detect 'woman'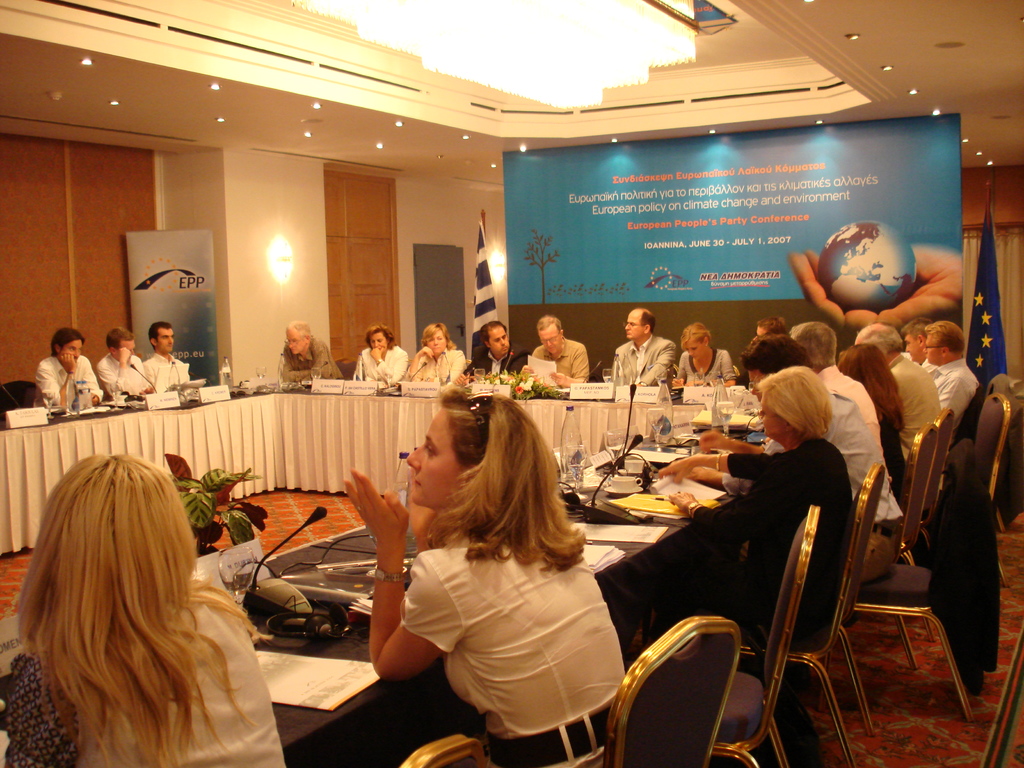
locate(350, 324, 406, 374)
